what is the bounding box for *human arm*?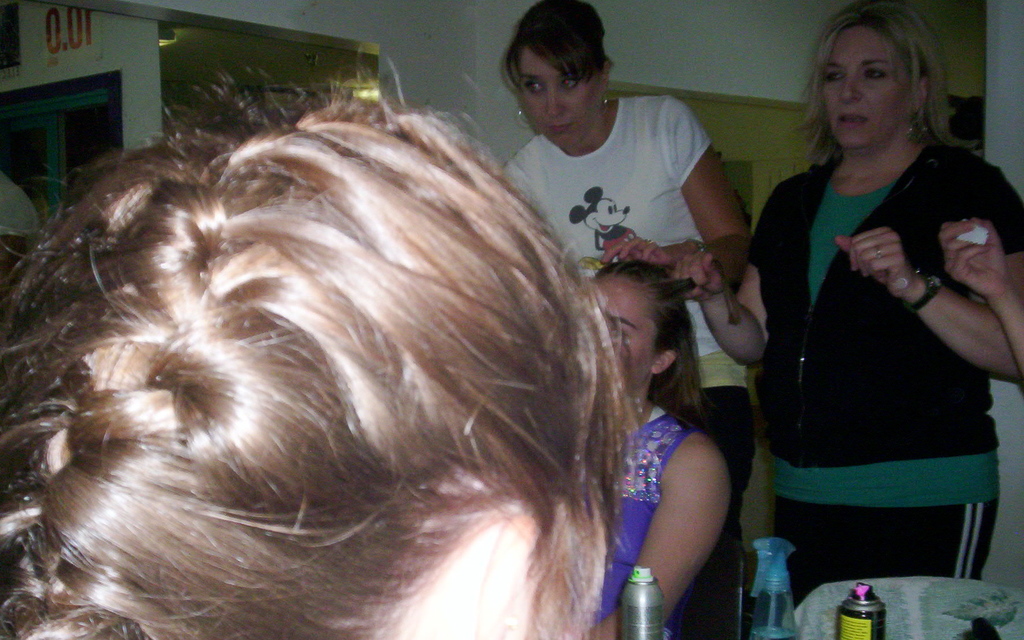
932:203:1023:383.
